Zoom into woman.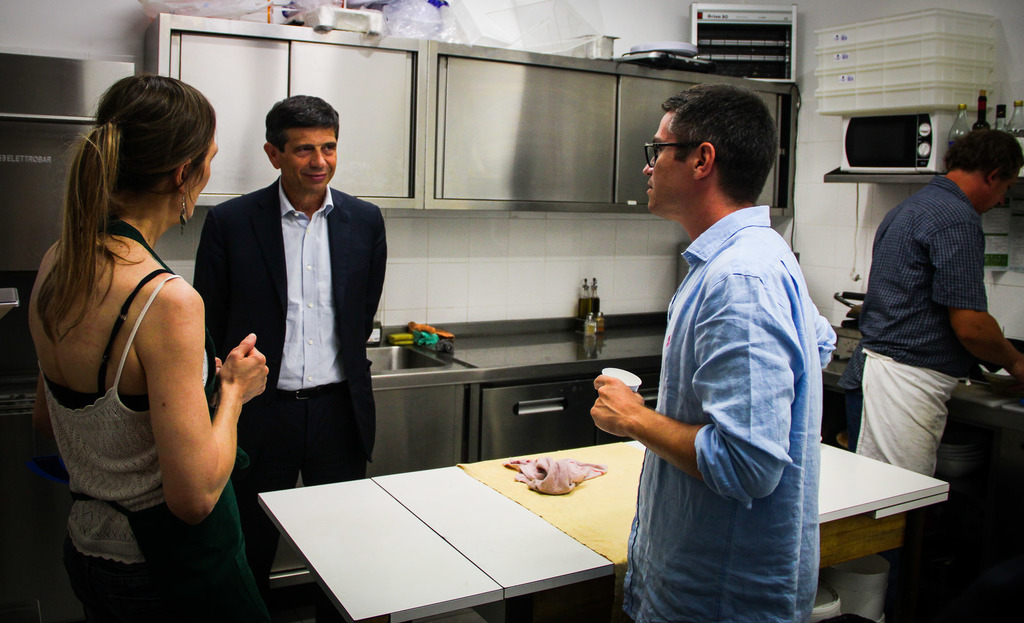
Zoom target: 14/67/273/622.
